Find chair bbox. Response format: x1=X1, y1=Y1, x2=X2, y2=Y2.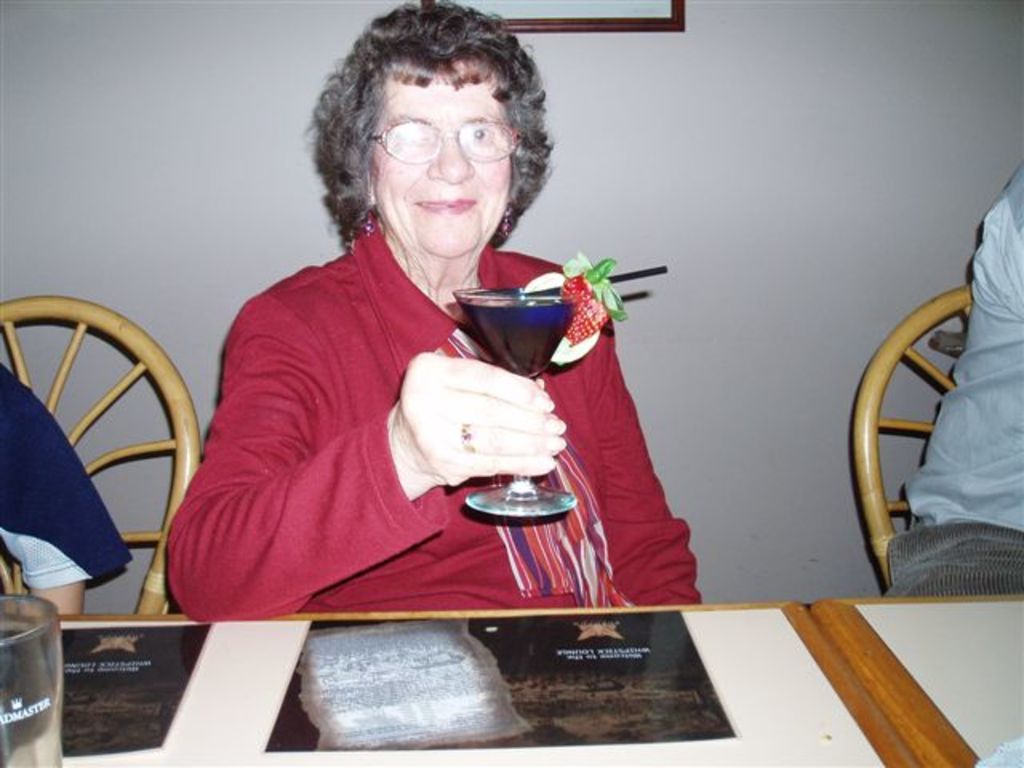
x1=838, y1=222, x2=1023, y2=619.
